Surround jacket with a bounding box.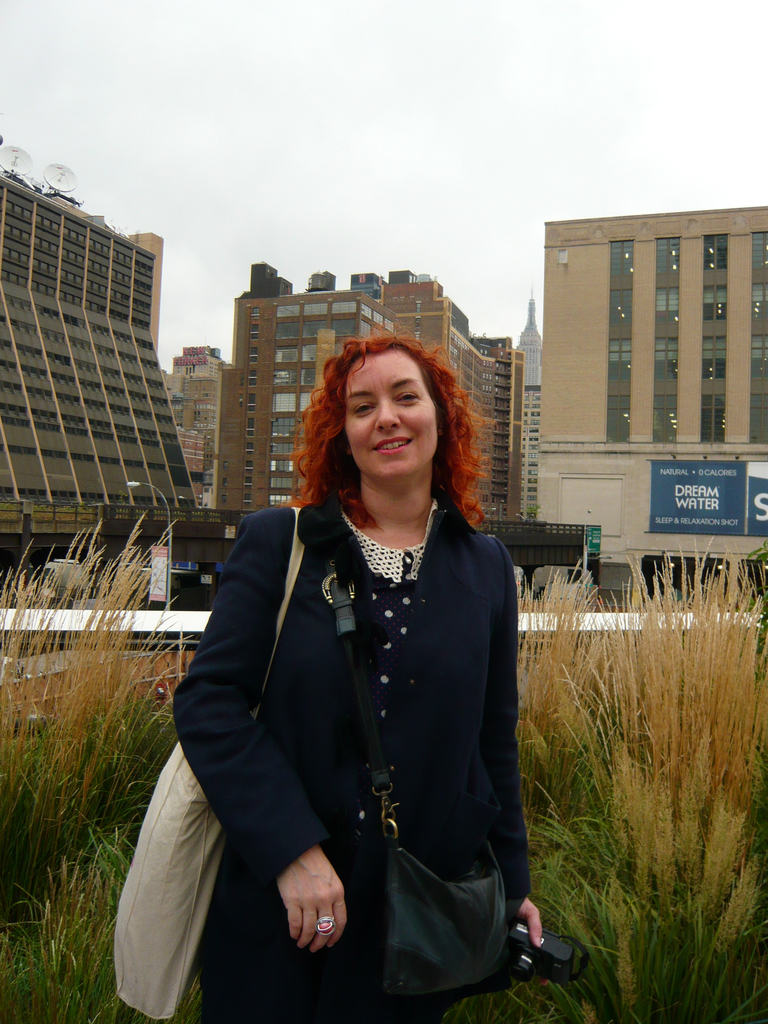
select_region(165, 417, 550, 926).
